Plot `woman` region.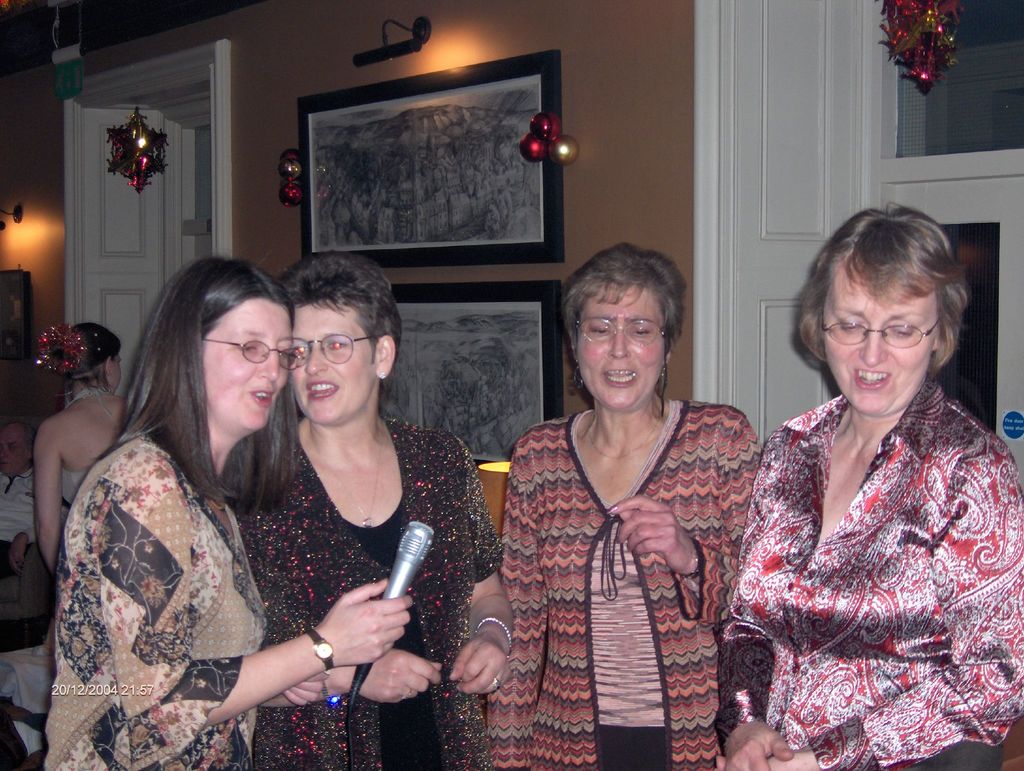
Plotted at crop(487, 241, 762, 770).
